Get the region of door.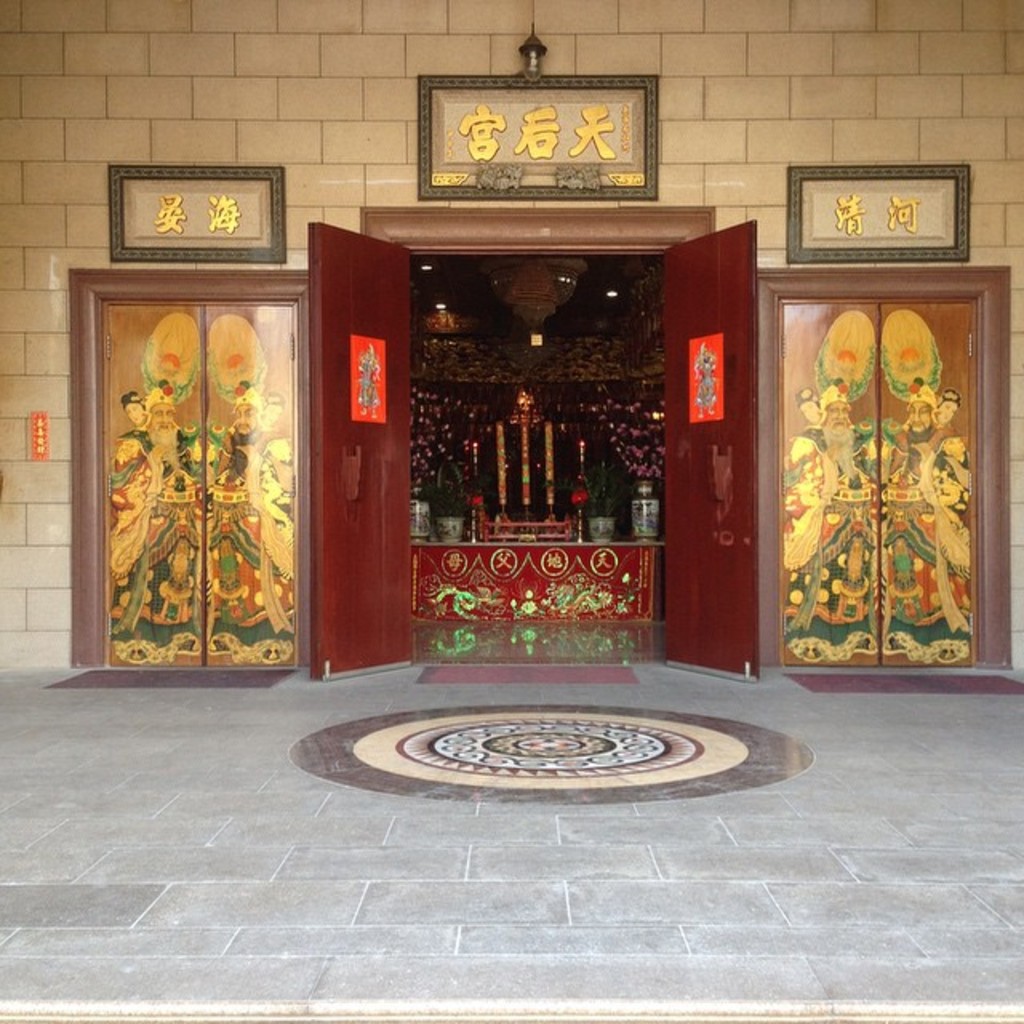
[left=104, top=296, right=302, bottom=664].
